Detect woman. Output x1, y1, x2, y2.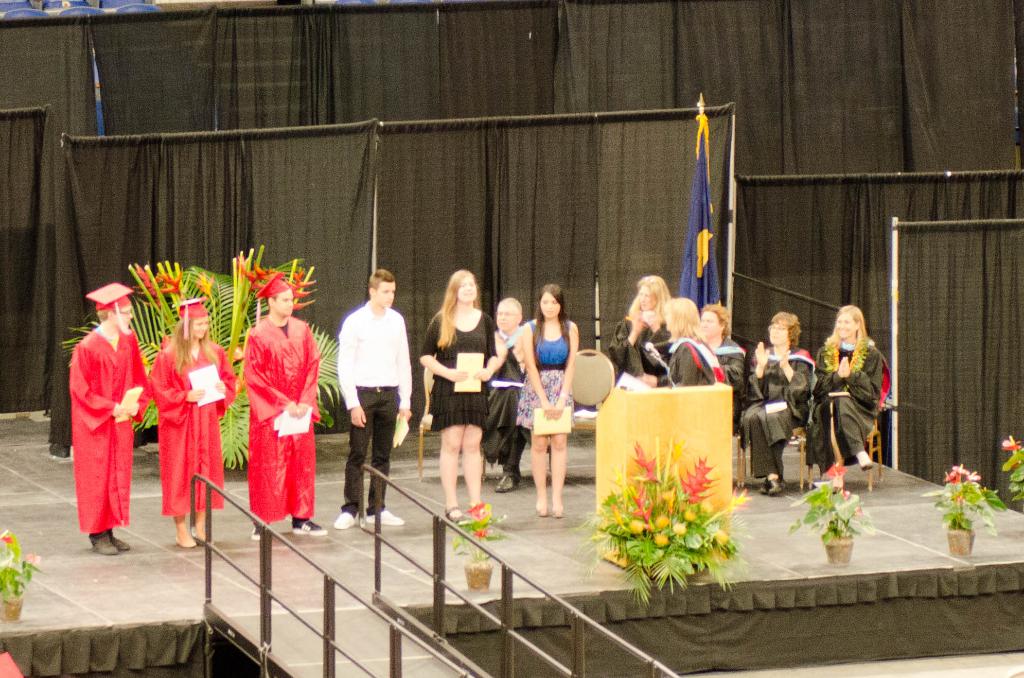
739, 309, 819, 495.
